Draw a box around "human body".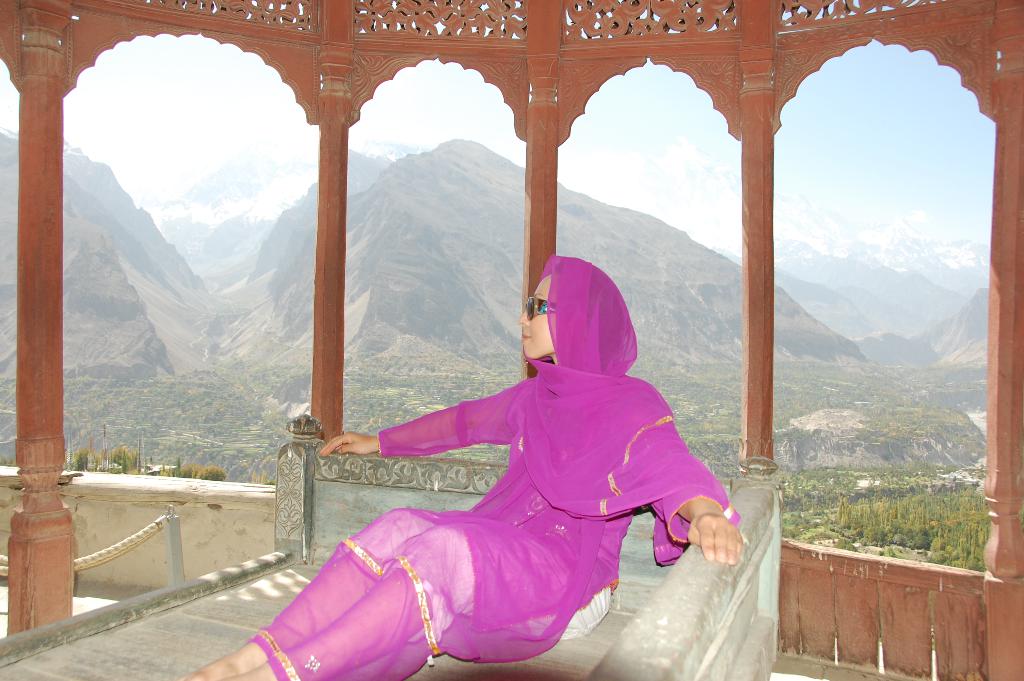
x1=311 y1=257 x2=724 y2=680.
